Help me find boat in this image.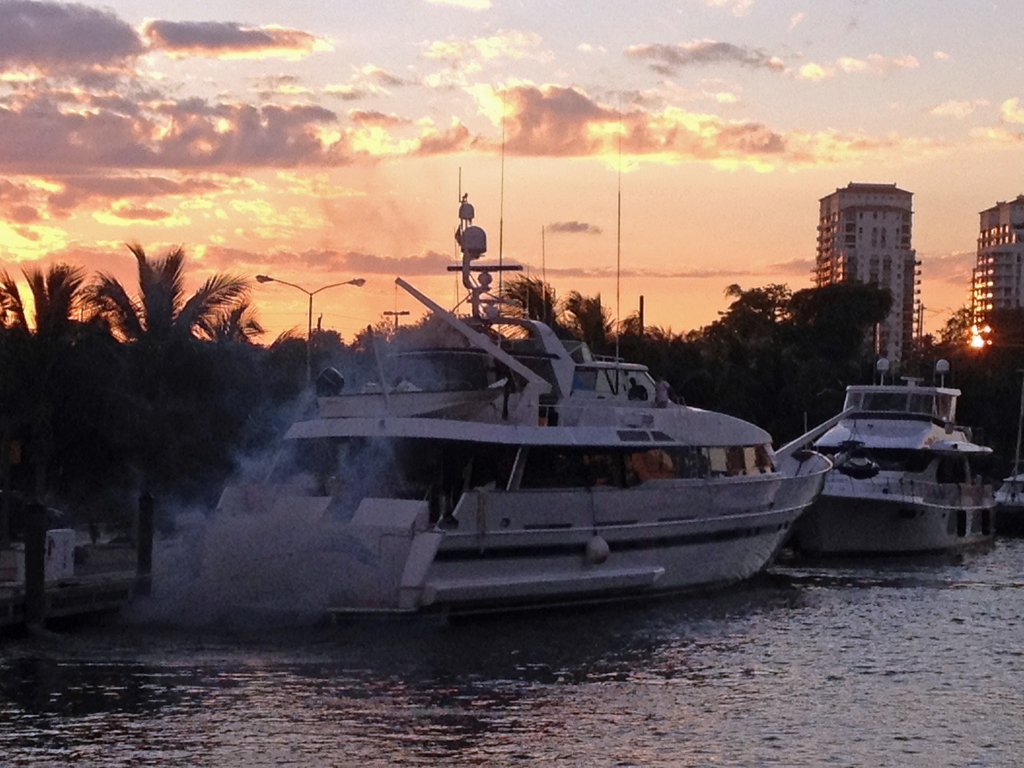
Found it: [801,357,1009,566].
